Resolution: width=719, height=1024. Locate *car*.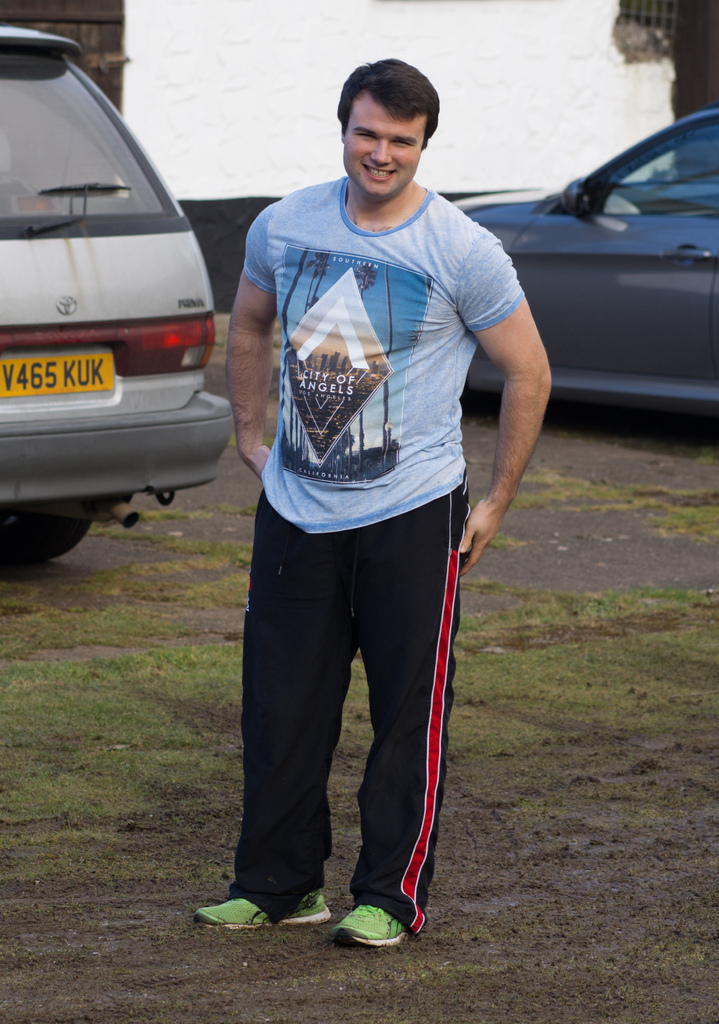
region(436, 108, 718, 435).
